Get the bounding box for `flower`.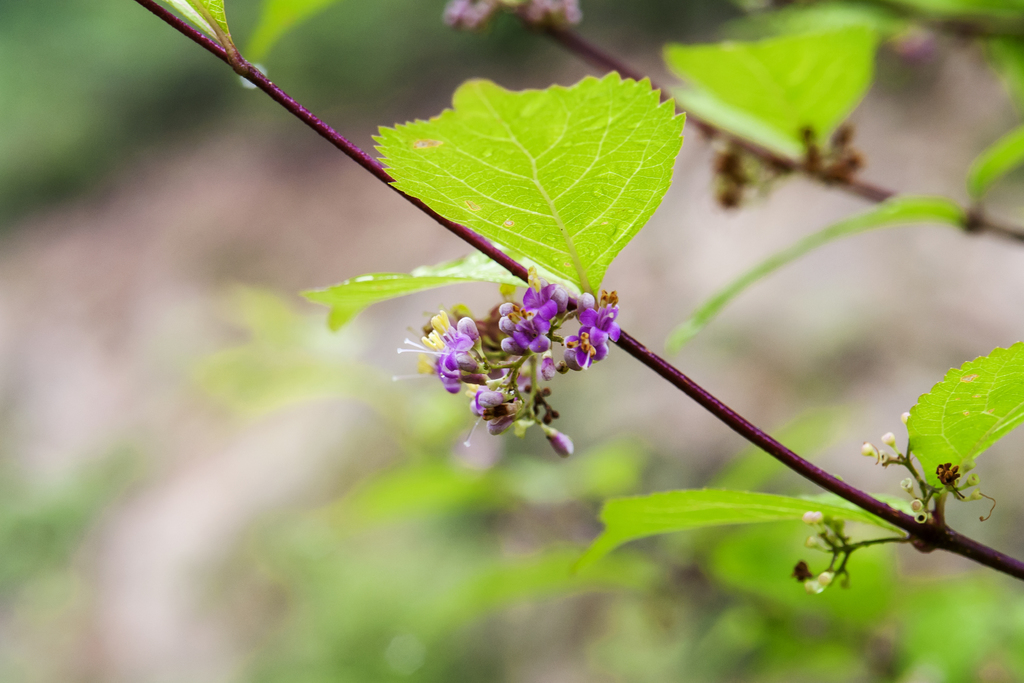
pyautogui.locateOnScreen(425, 258, 612, 452).
